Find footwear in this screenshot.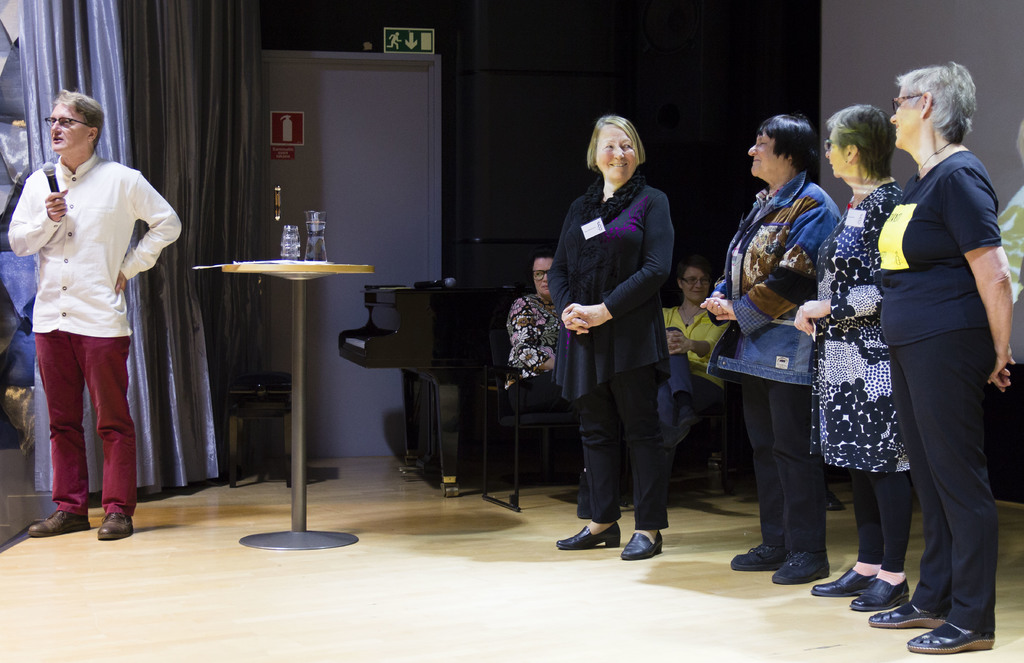
The bounding box for footwear is bbox=[557, 524, 618, 544].
